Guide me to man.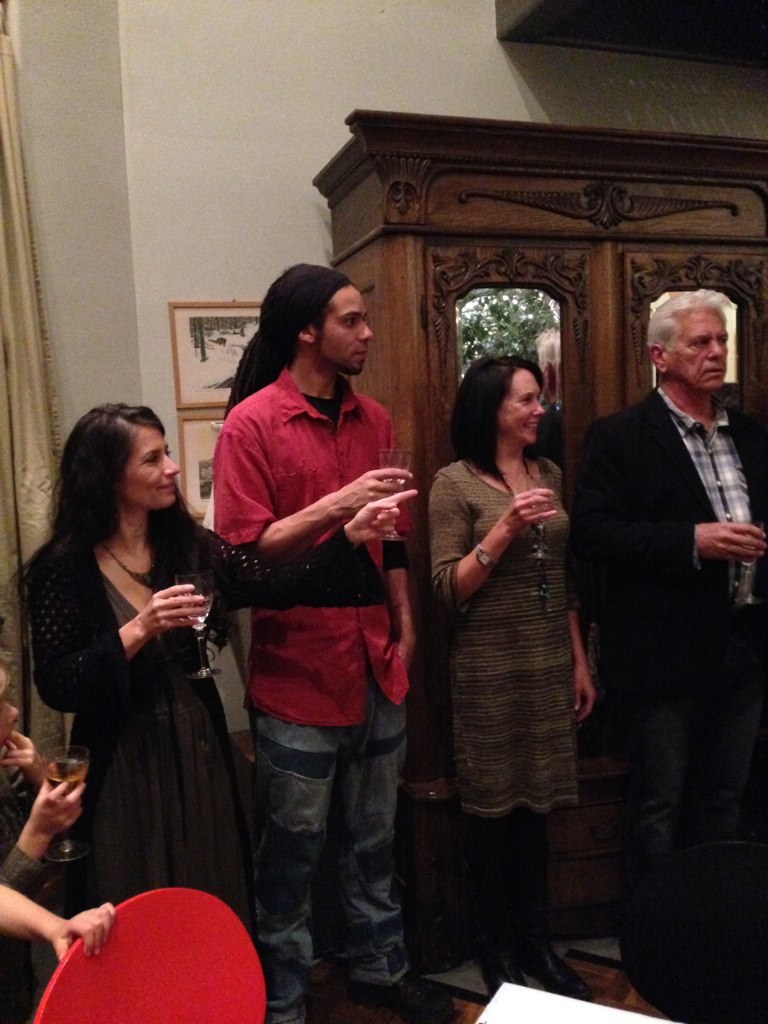
Guidance: 568, 277, 760, 909.
